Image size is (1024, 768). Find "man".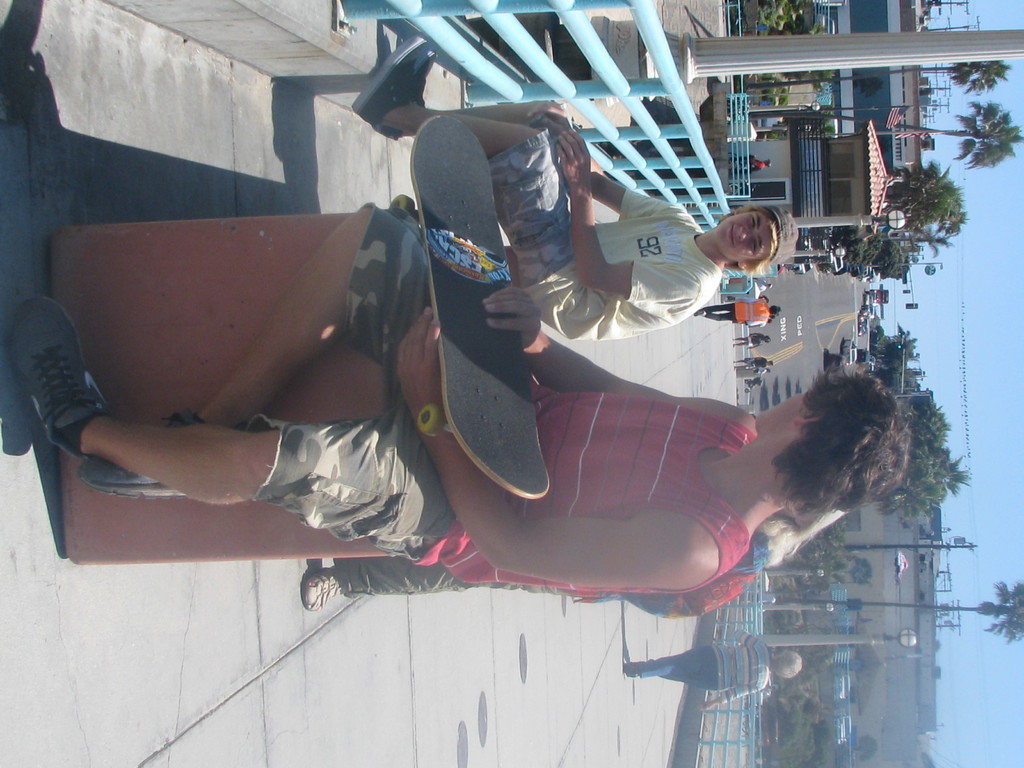
bbox=[696, 298, 781, 328].
